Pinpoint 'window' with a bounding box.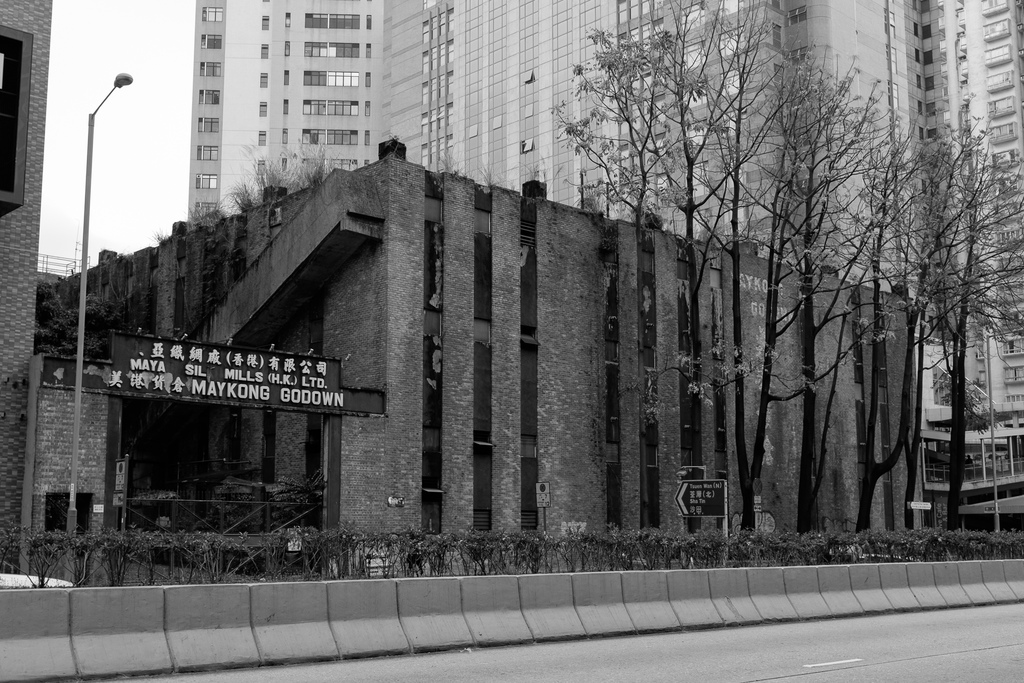
991 147 1018 172.
